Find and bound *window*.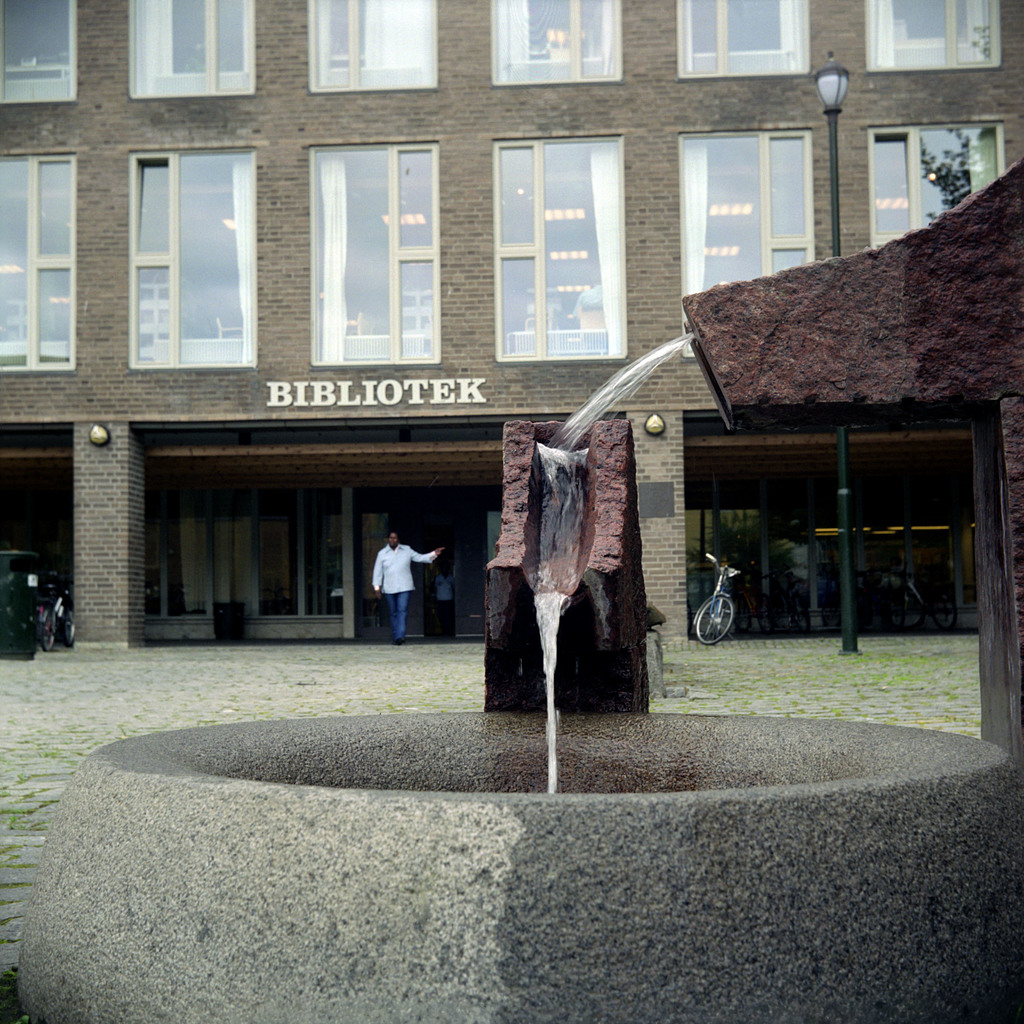
Bound: (left=674, top=127, right=805, bottom=356).
